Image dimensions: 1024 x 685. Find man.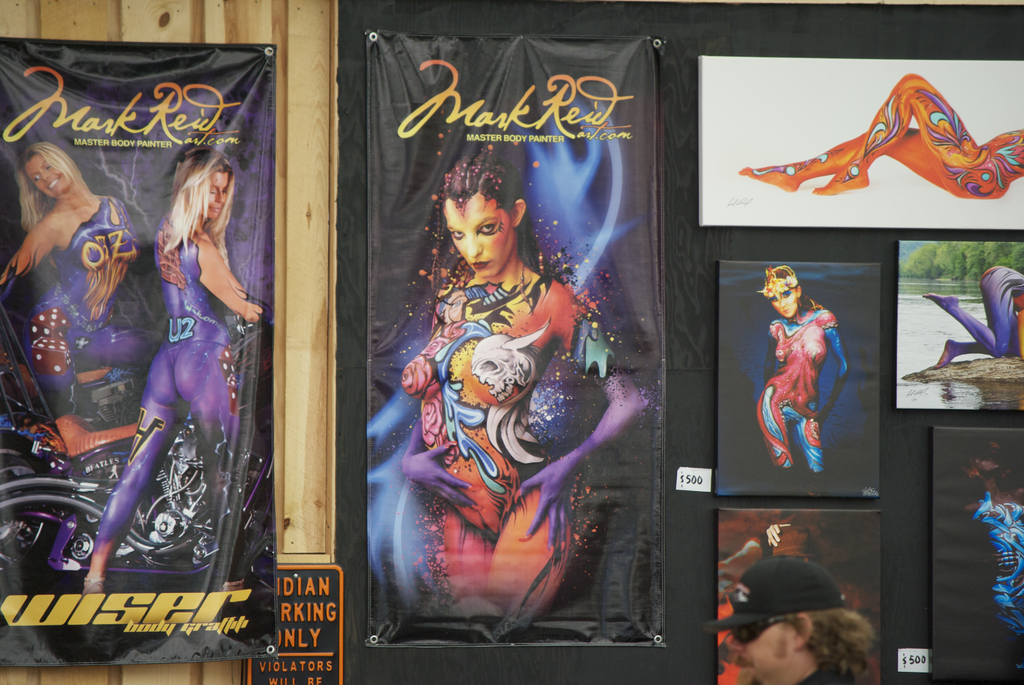
select_region(700, 559, 879, 684).
